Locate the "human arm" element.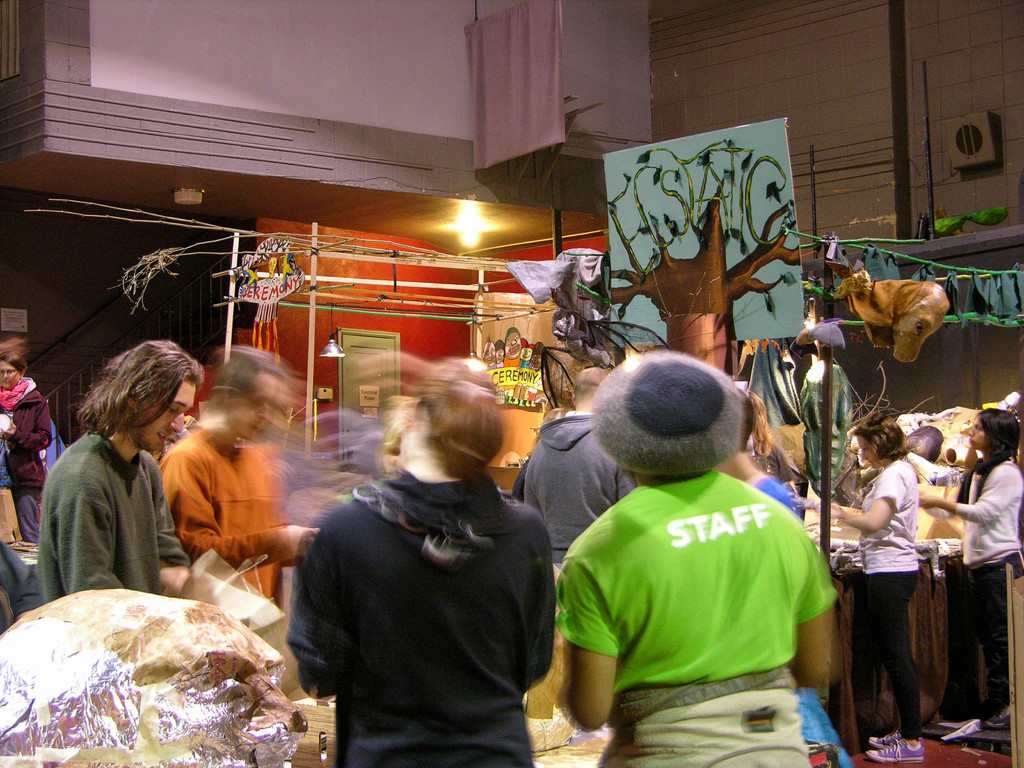
Element bbox: detection(157, 438, 321, 563).
